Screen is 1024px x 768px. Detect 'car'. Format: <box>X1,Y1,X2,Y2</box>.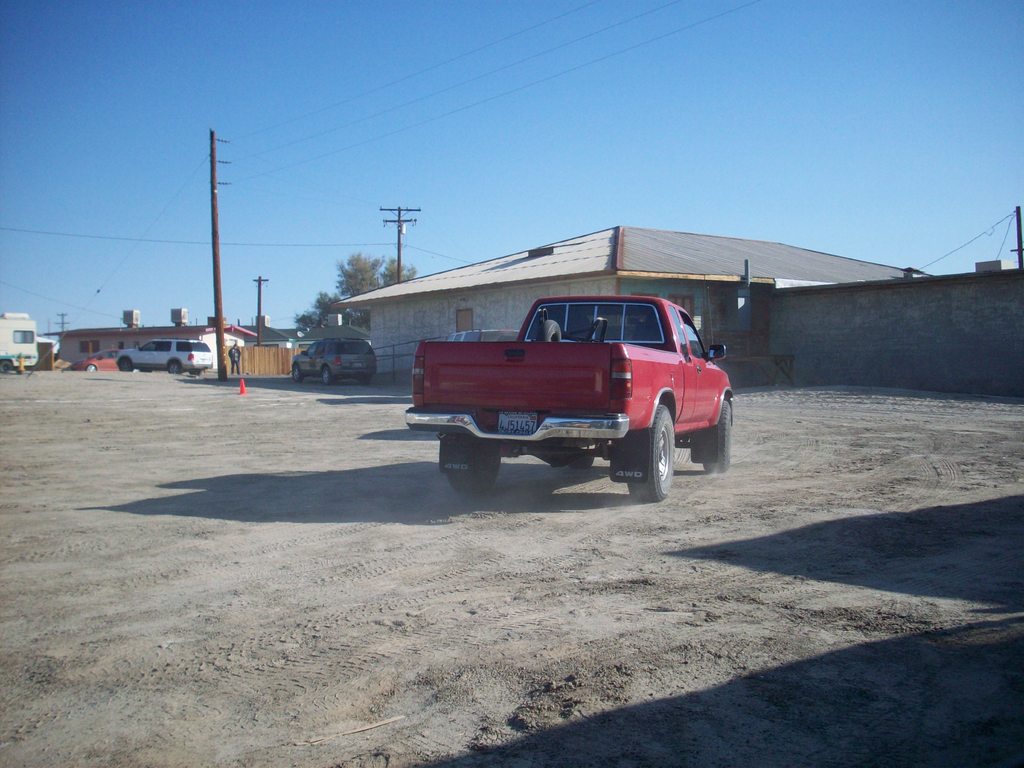
<box>123,340,207,372</box>.
